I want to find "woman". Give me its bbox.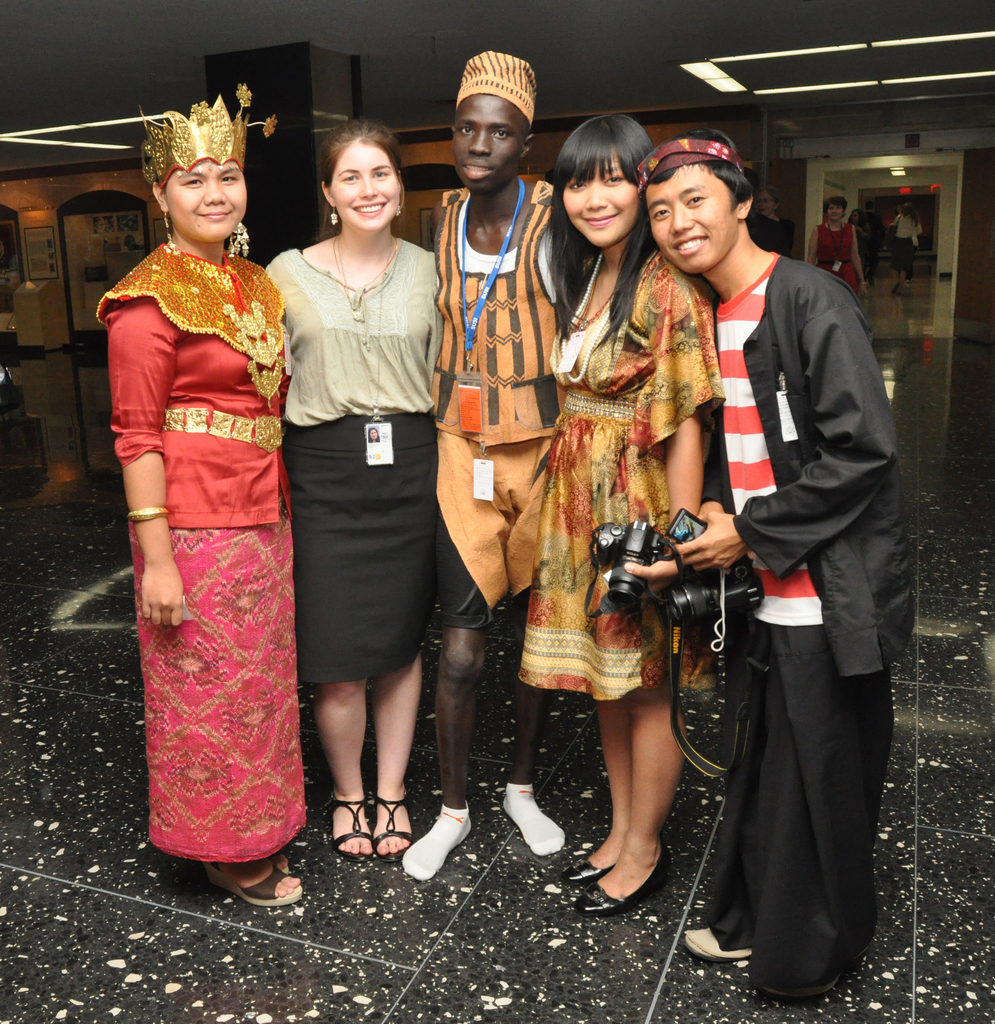
bbox(844, 203, 870, 268).
